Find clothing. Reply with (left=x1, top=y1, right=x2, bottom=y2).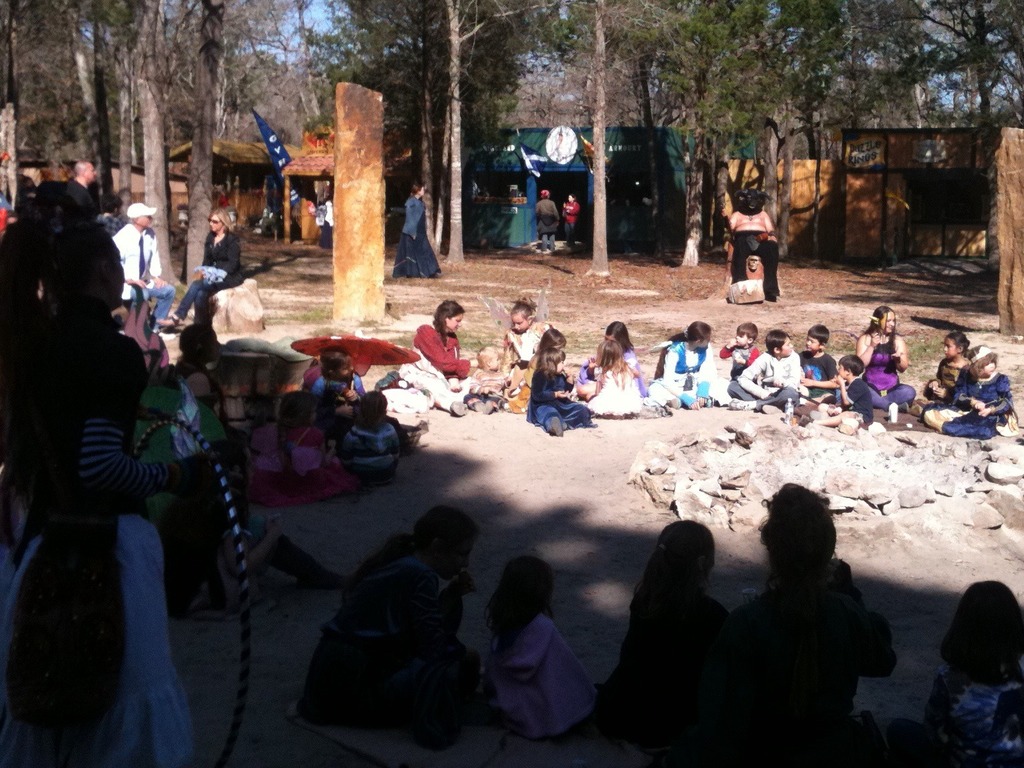
(left=293, top=544, right=467, bottom=722).
